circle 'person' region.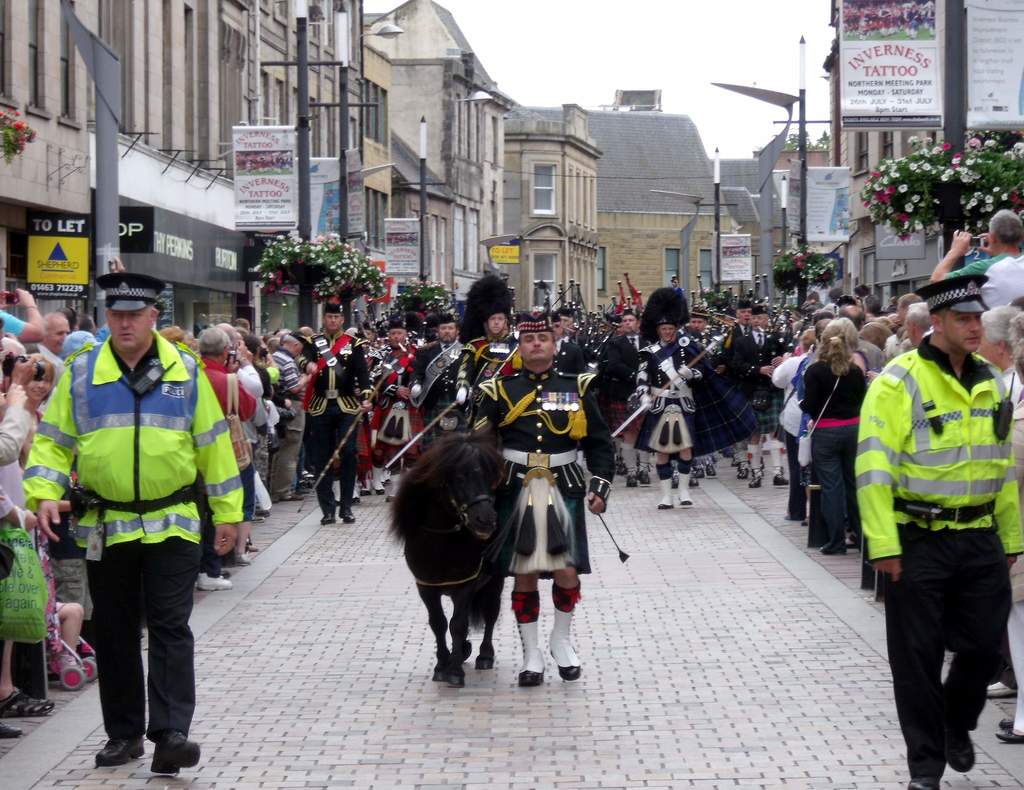
Region: (852,277,1023,789).
